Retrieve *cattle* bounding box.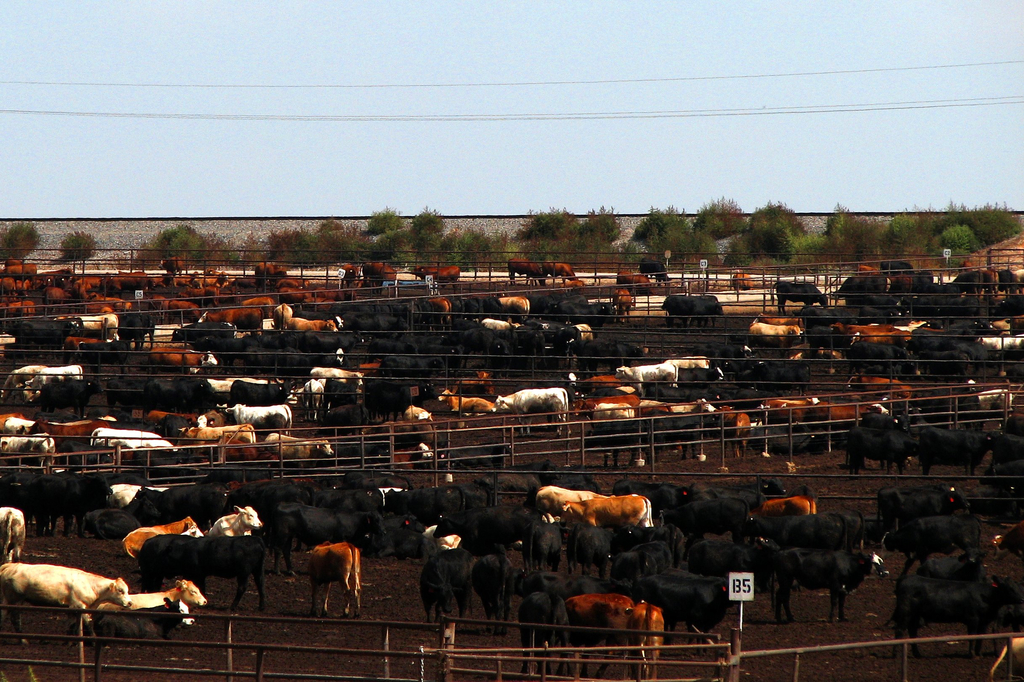
Bounding box: select_region(0, 504, 24, 567).
